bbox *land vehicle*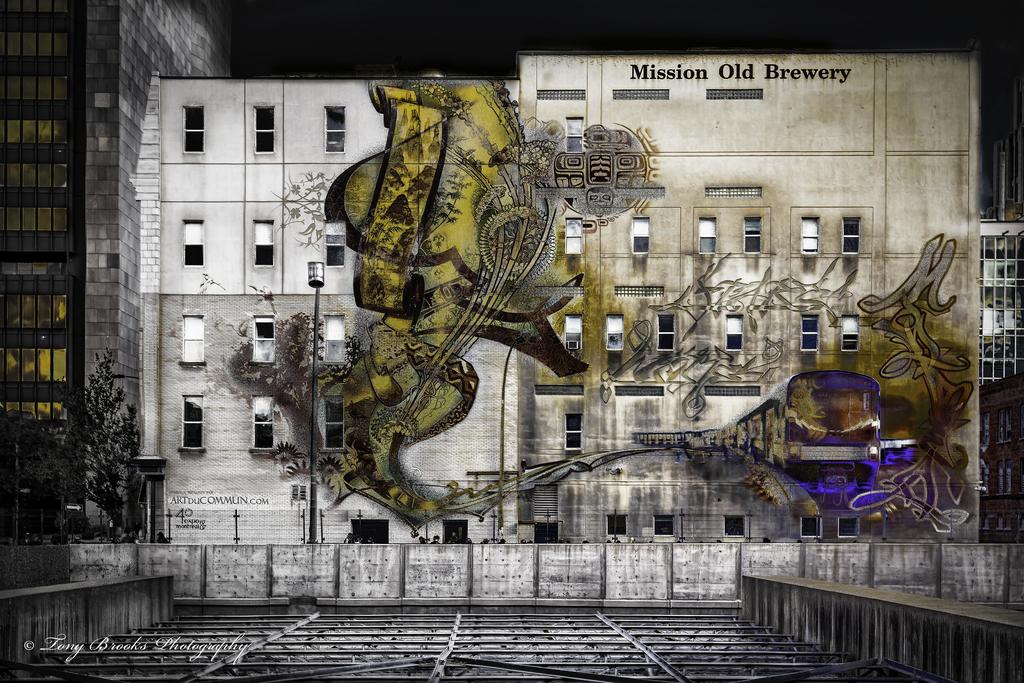
701/366/884/506
